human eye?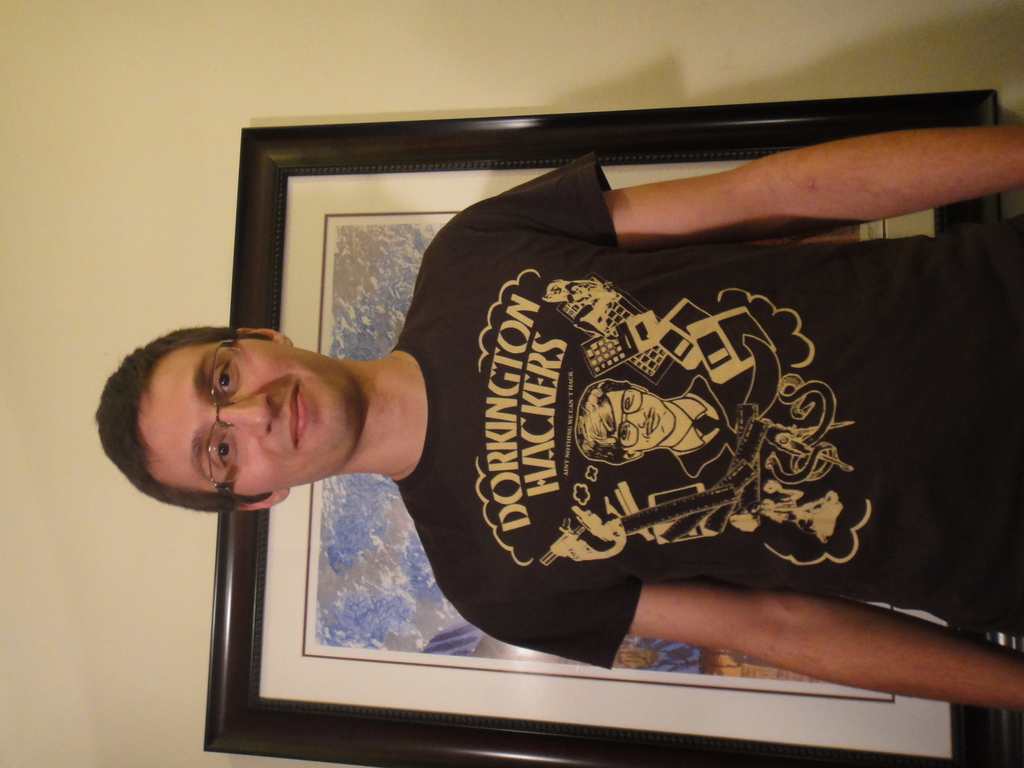
<bbox>214, 358, 239, 401</bbox>
